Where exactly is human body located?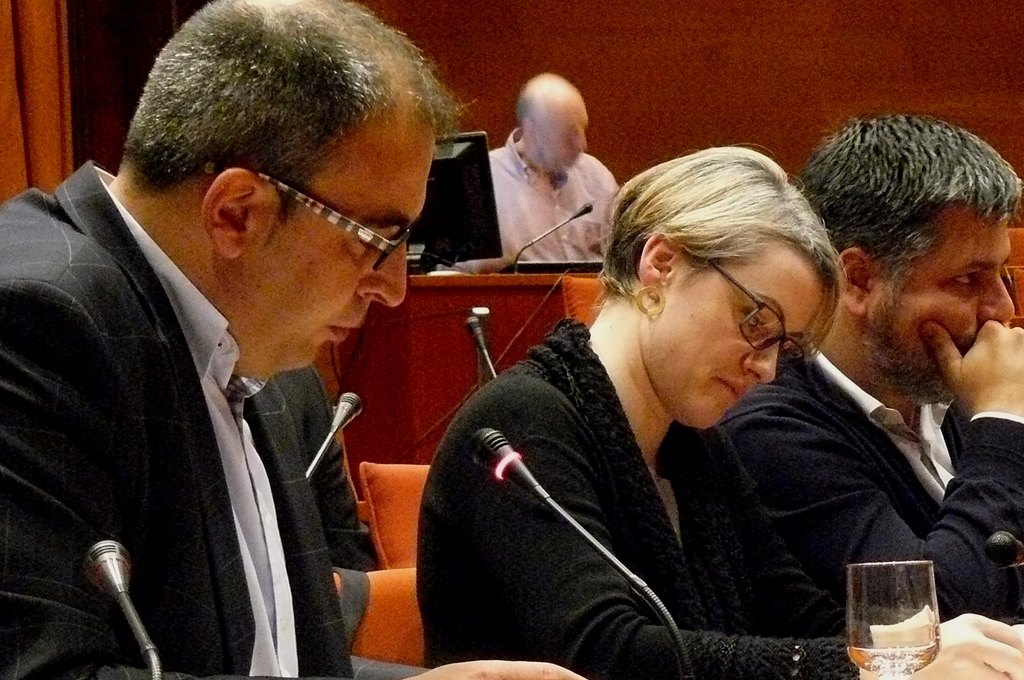
Its bounding box is [0,0,471,679].
